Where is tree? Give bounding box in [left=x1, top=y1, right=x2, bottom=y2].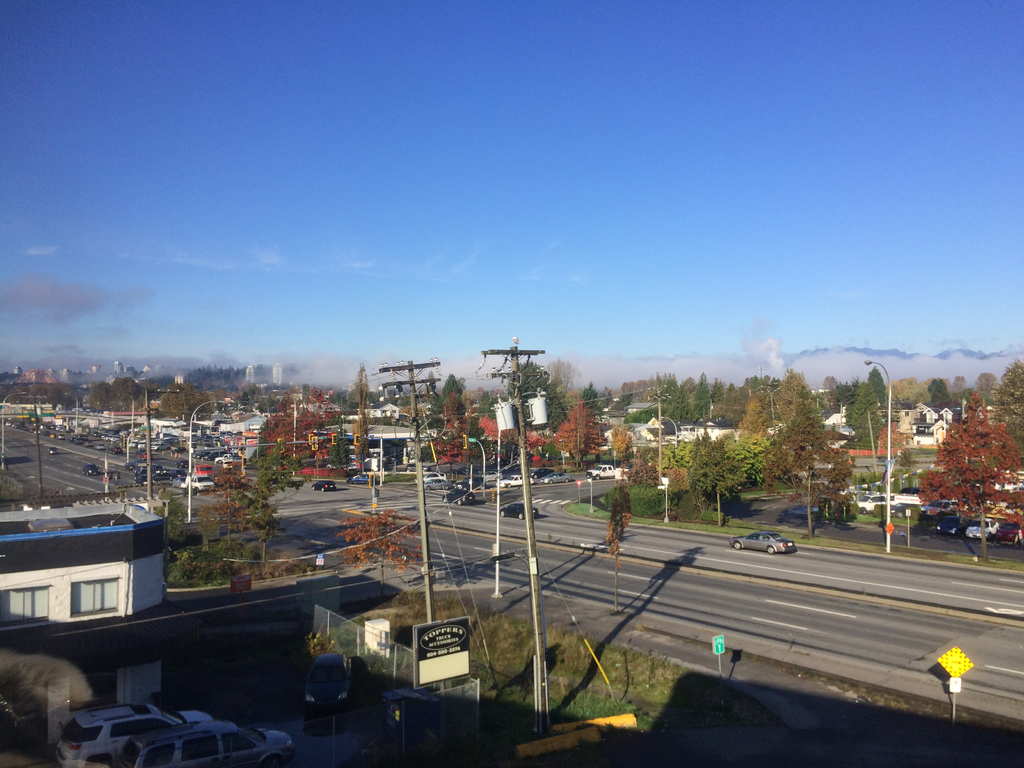
[left=91, top=379, right=112, bottom=417].
